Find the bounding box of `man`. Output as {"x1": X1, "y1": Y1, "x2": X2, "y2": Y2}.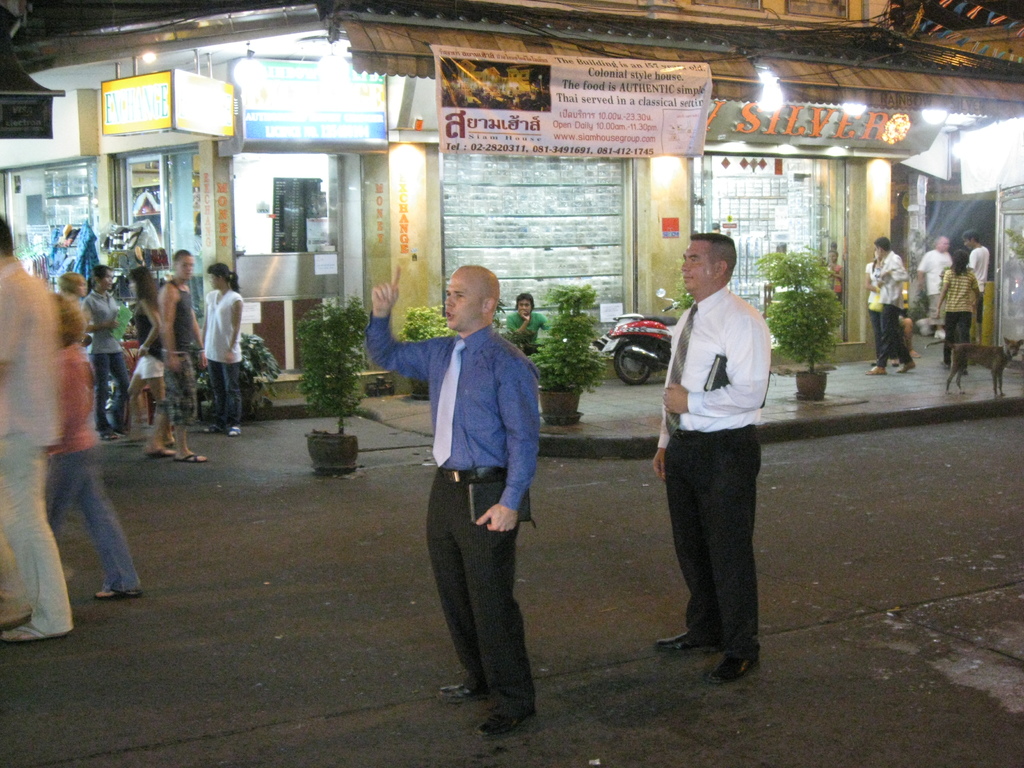
{"x1": 959, "y1": 232, "x2": 999, "y2": 314}.
